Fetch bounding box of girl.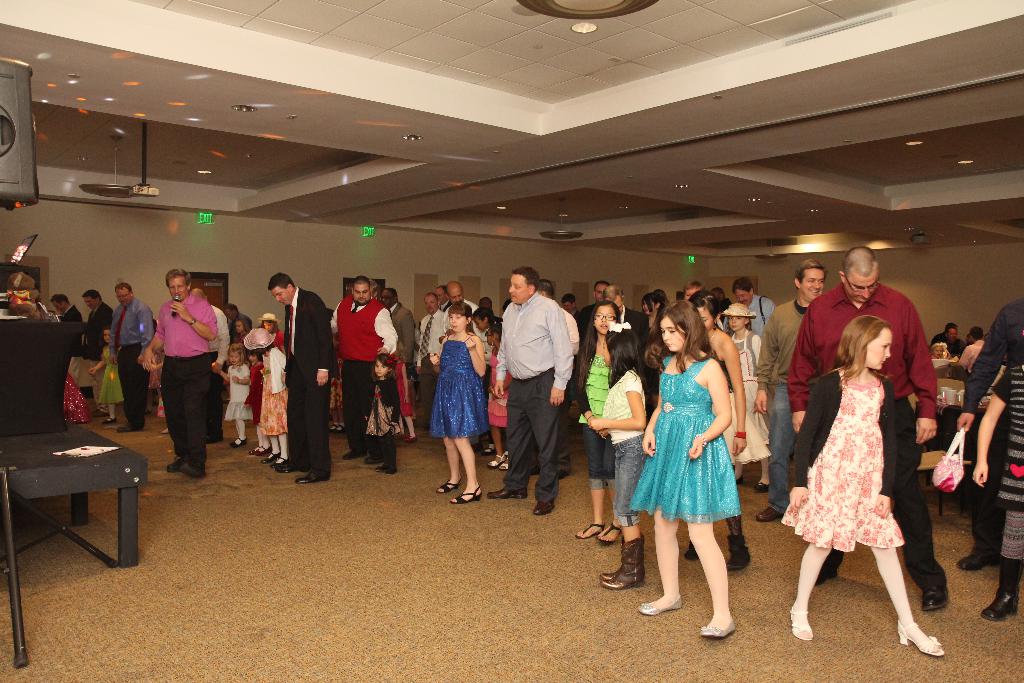
Bbox: (637,300,742,636).
